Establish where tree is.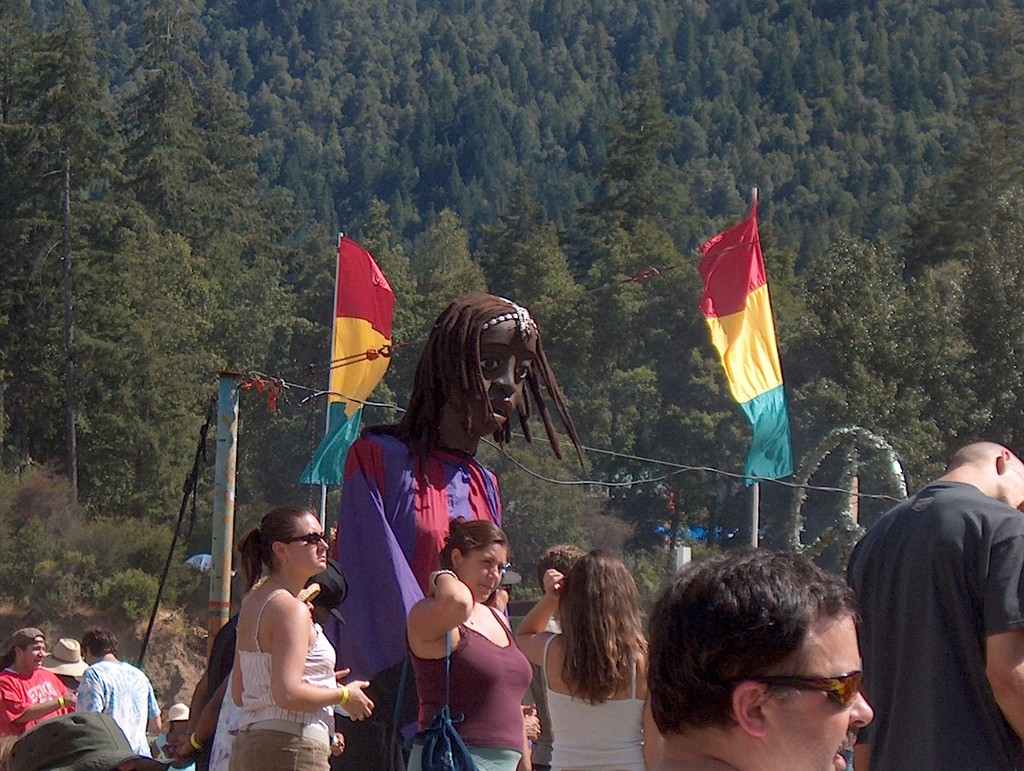
Established at 895, 265, 970, 446.
